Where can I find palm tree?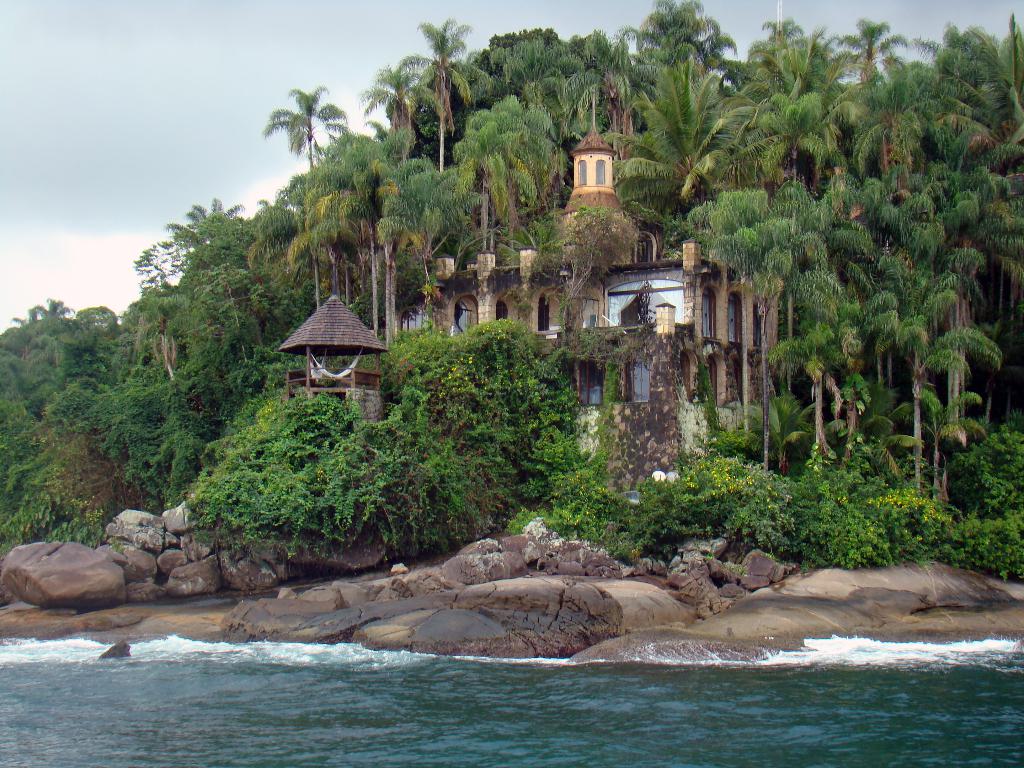
You can find it at [x1=643, y1=2, x2=694, y2=64].
